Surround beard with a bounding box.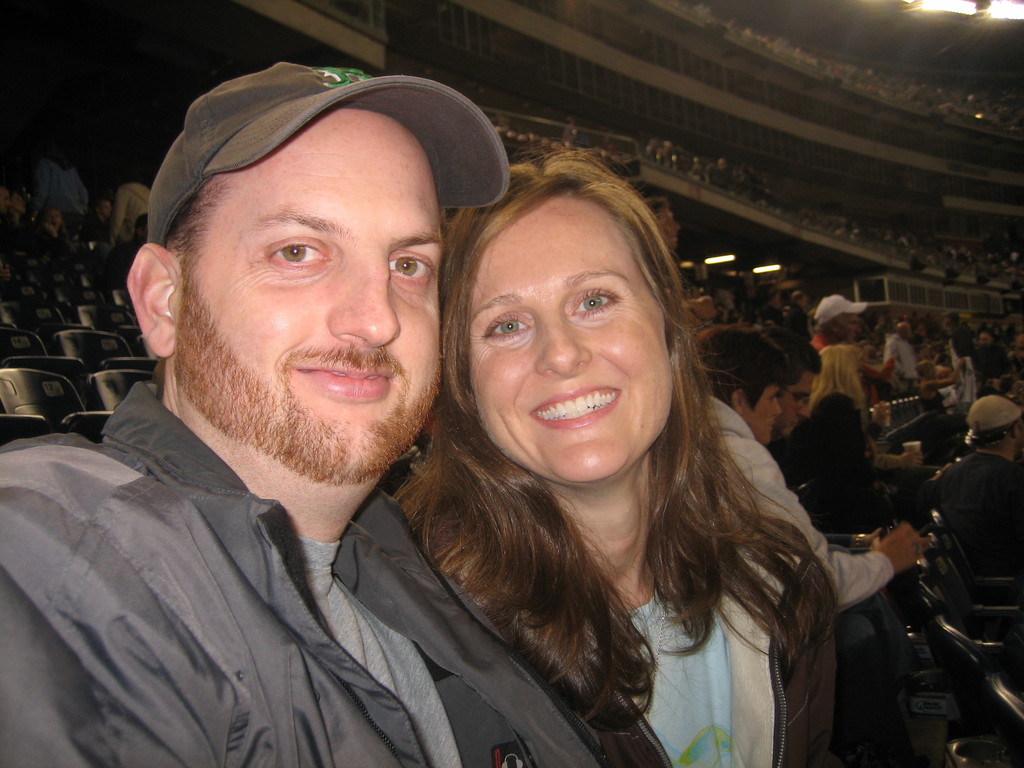
box=[170, 284, 445, 483].
